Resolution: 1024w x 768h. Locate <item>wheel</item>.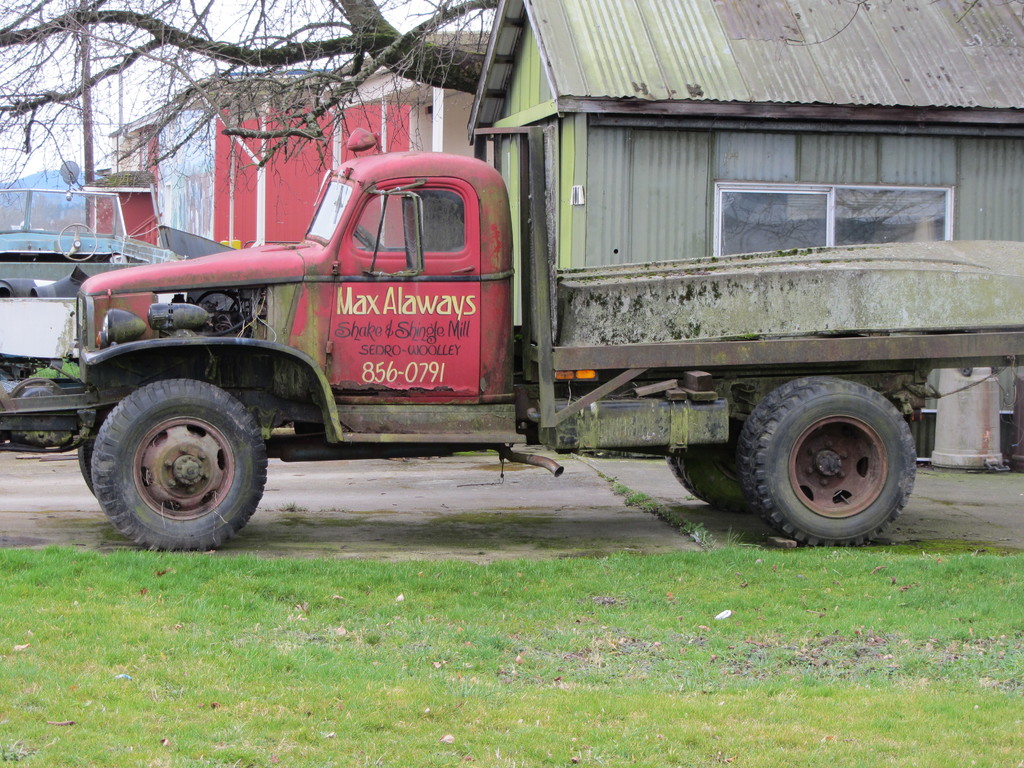
region(15, 378, 58, 442).
